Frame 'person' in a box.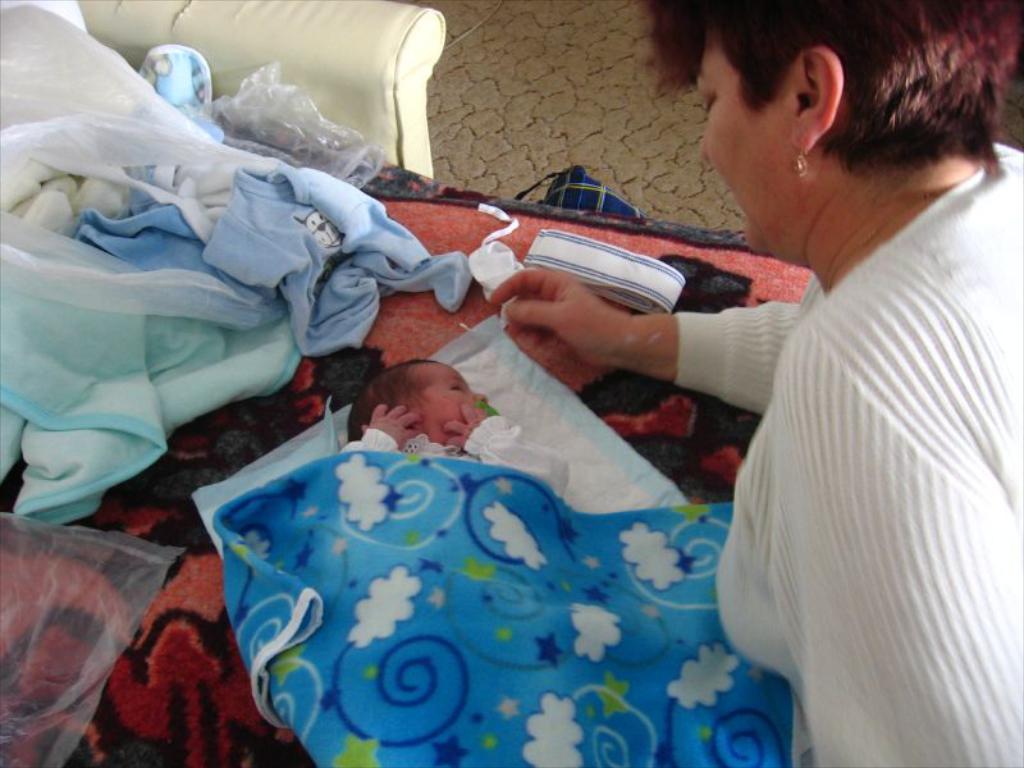
pyautogui.locateOnScreen(492, 0, 1023, 767).
